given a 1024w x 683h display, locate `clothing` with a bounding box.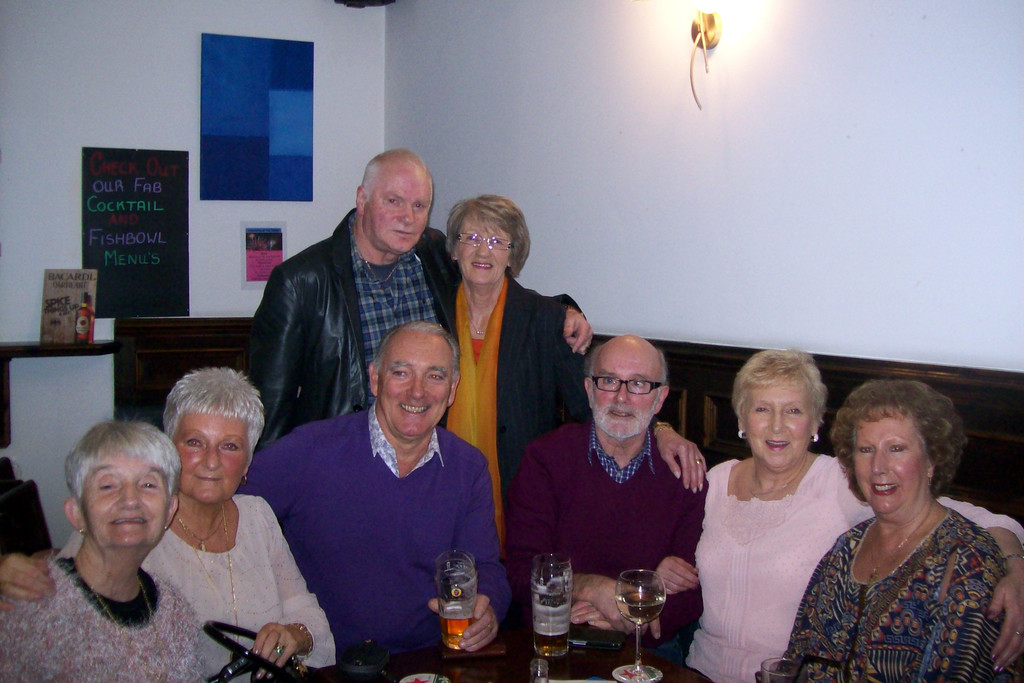
Located: box=[1, 551, 206, 680].
